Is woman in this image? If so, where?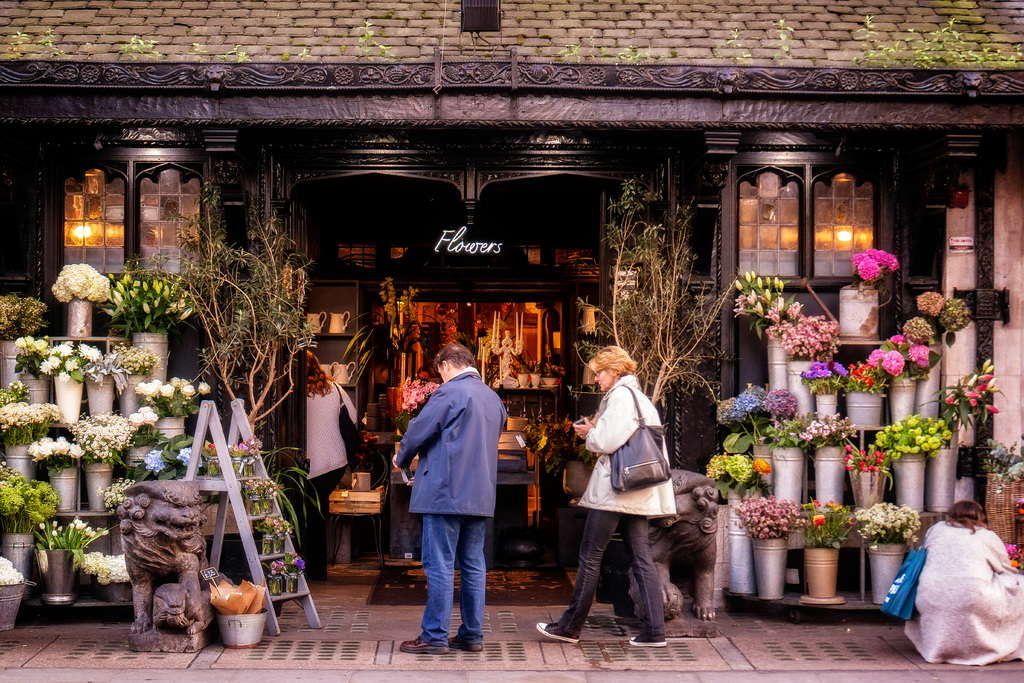
Yes, at region(566, 345, 686, 650).
